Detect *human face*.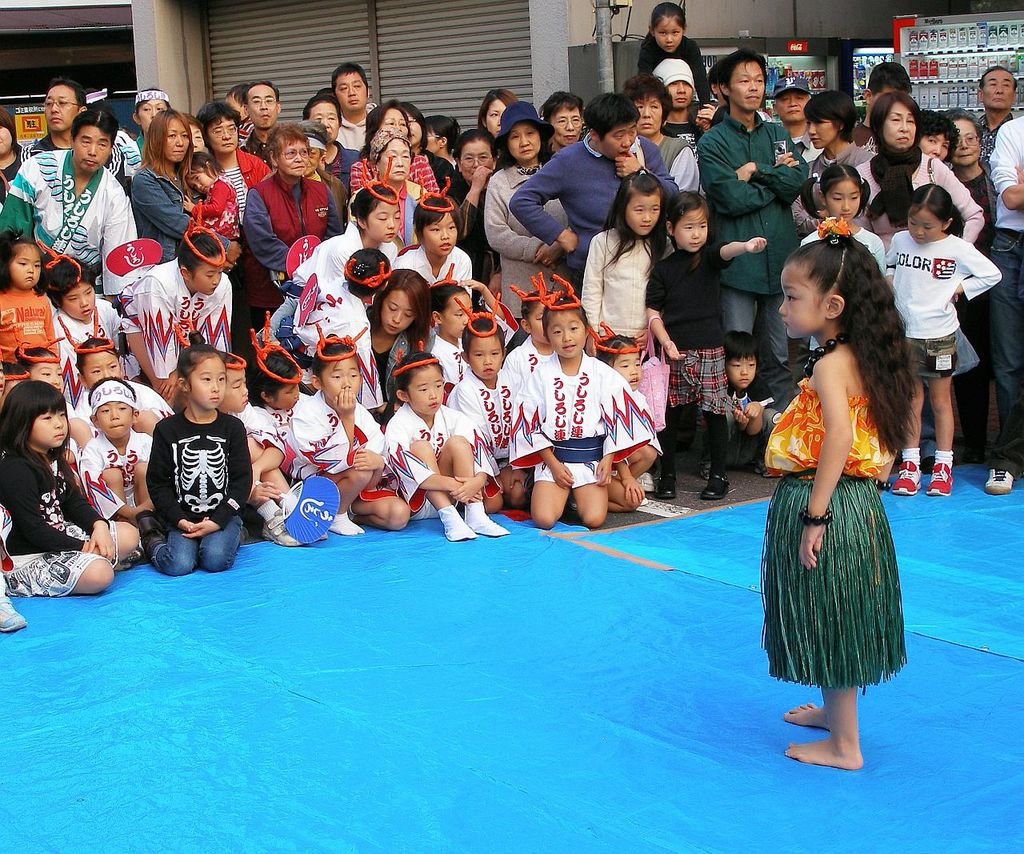
Detected at [97, 401, 134, 439].
